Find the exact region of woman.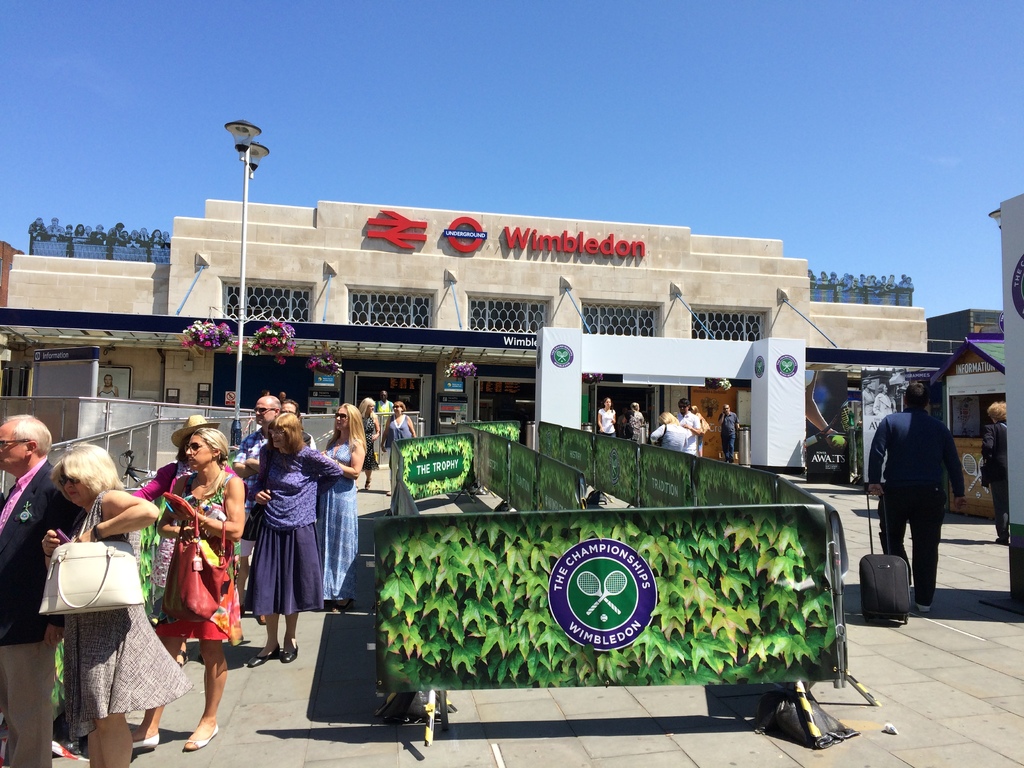
Exact region: (245,408,342,666).
